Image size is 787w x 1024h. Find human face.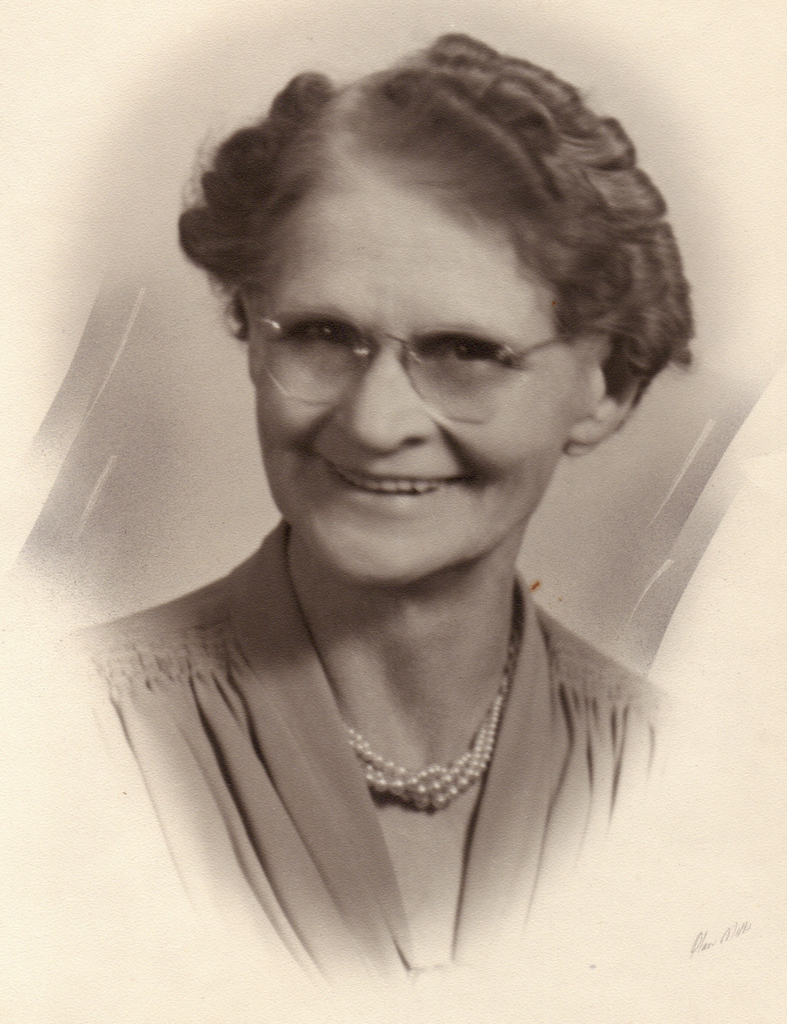
bbox=[249, 190, 583, 589].
